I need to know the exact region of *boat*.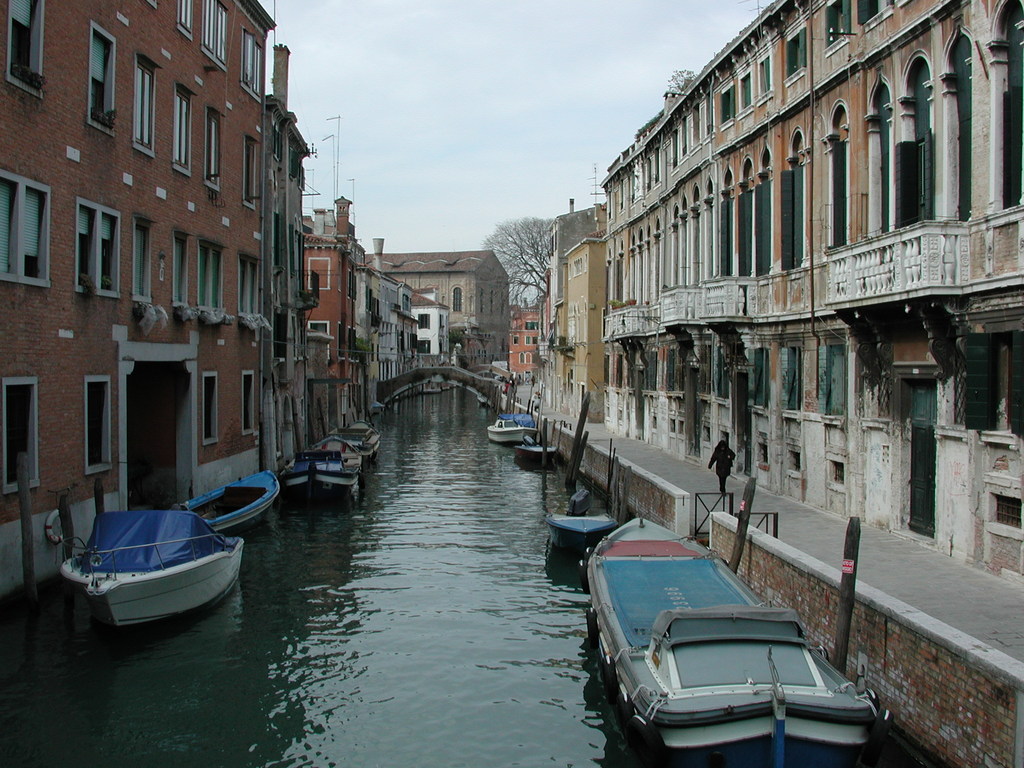
Region: l=177, t=465, r=278, b=529.
